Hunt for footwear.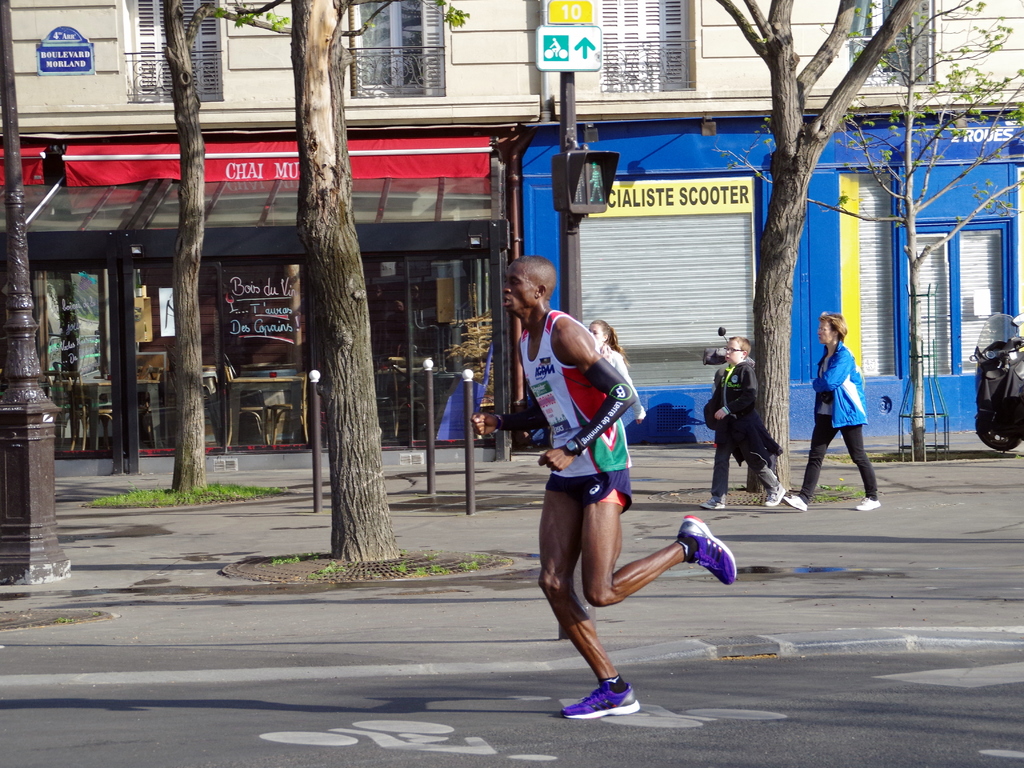
Hunted down at bbox=[676, 511, 739, 586].
